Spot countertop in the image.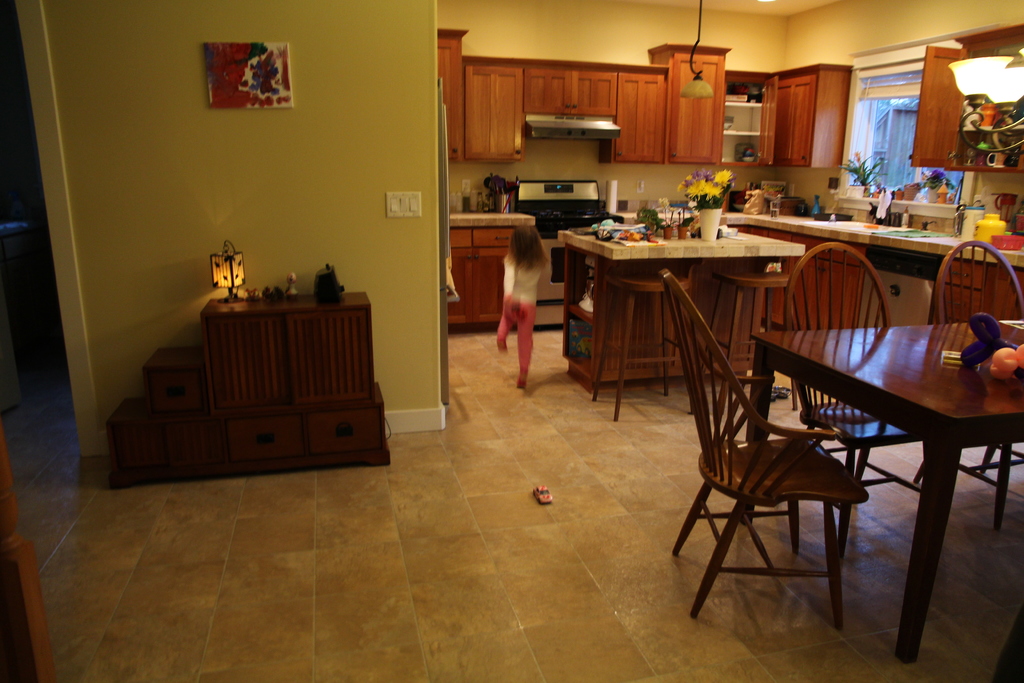
countertop found at Rect(556, 229, 806, 258).
